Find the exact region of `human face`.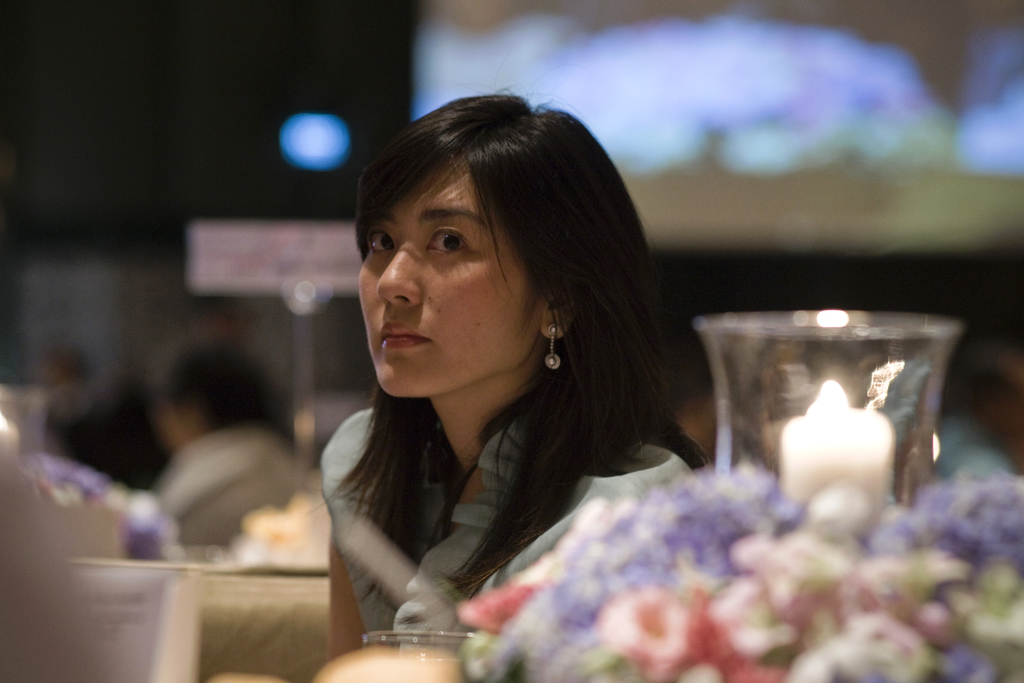
Exact region: {"x1": 357, "y1": 155, "x2": 545, "y2": 398}.
